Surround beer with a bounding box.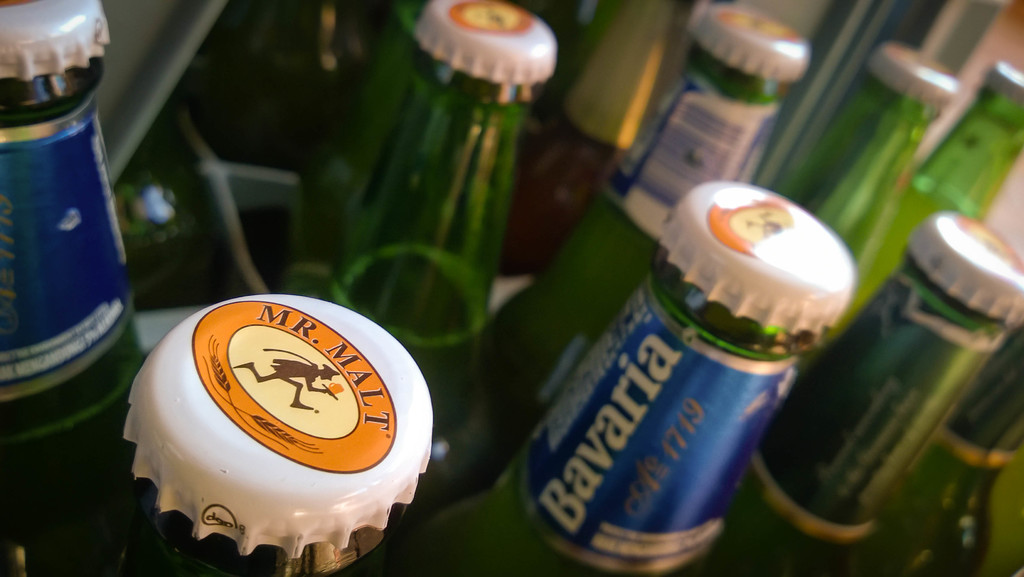
774:41:955:262.
